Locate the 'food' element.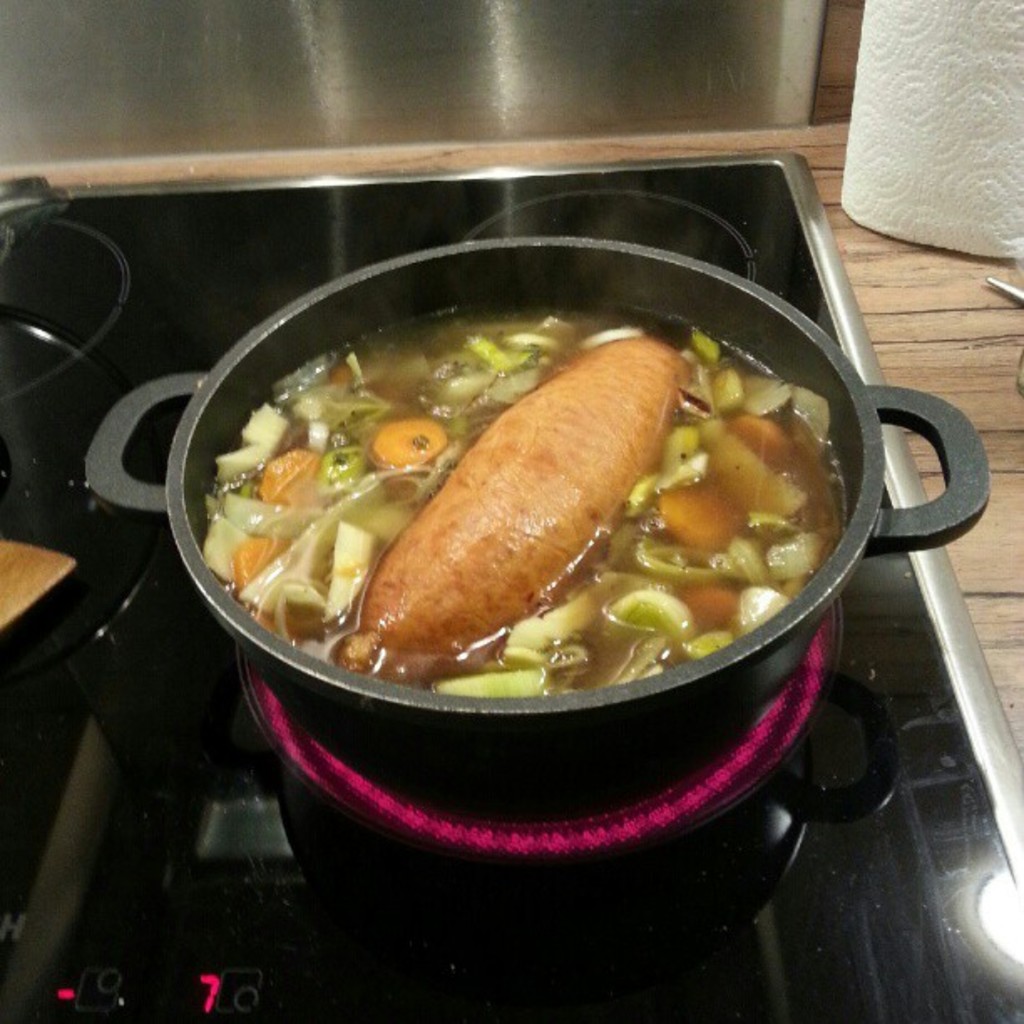
Element bbox: 184:286:893:703.
